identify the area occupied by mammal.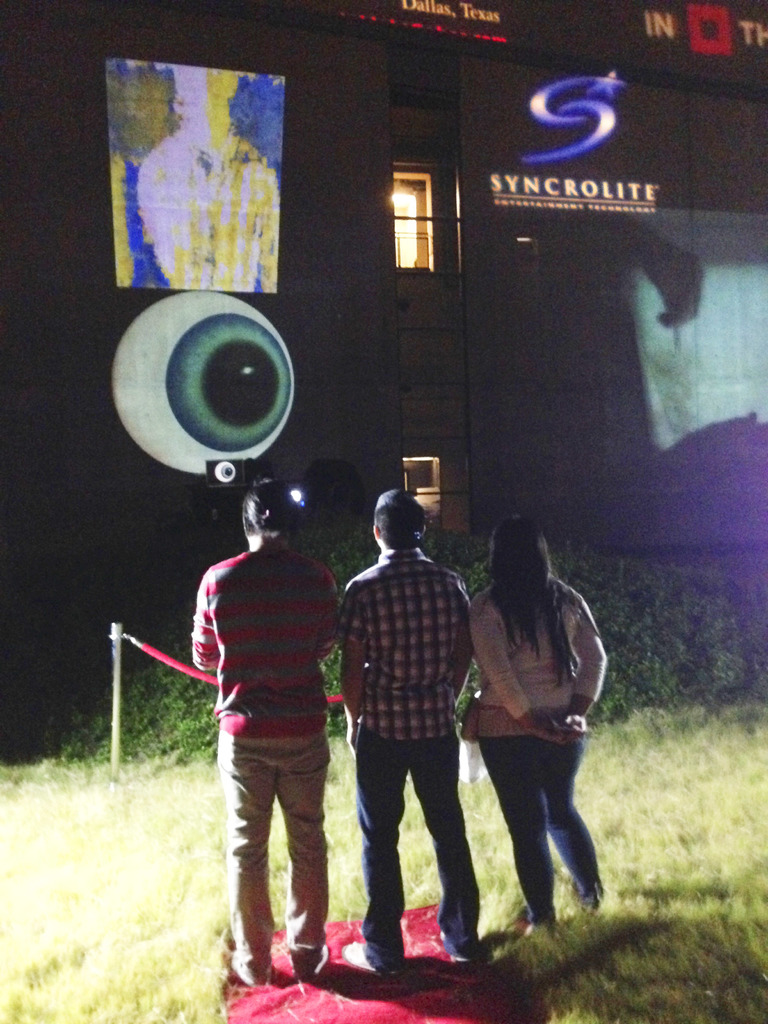
Area: <region>450, 493, 610, 952</region>.
